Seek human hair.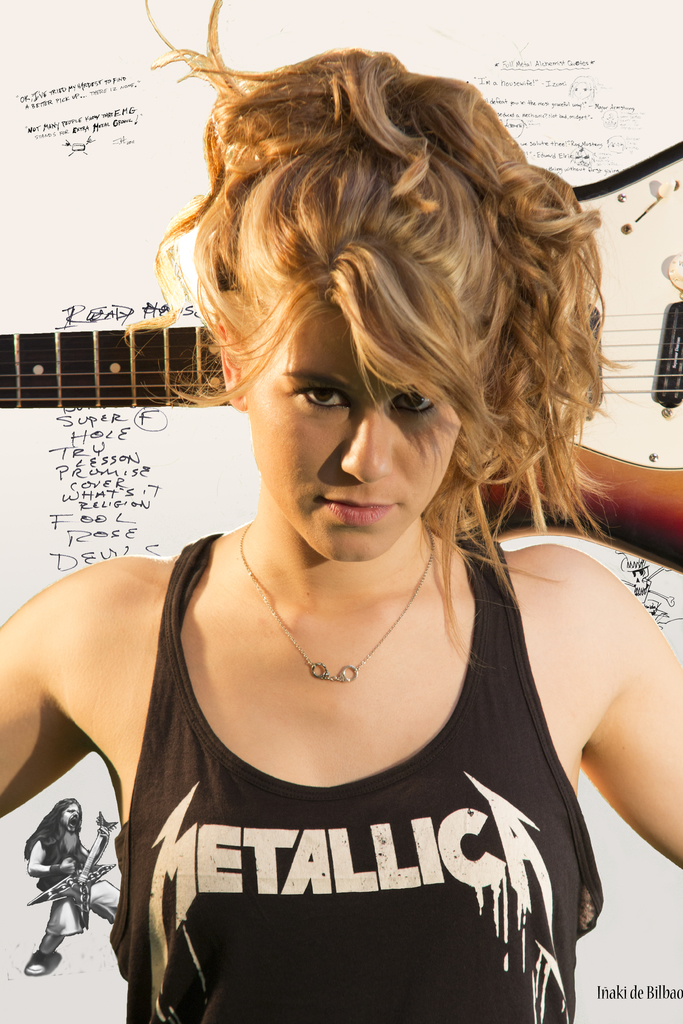
(x1=165, y1=22, x2=591, y2=651).
